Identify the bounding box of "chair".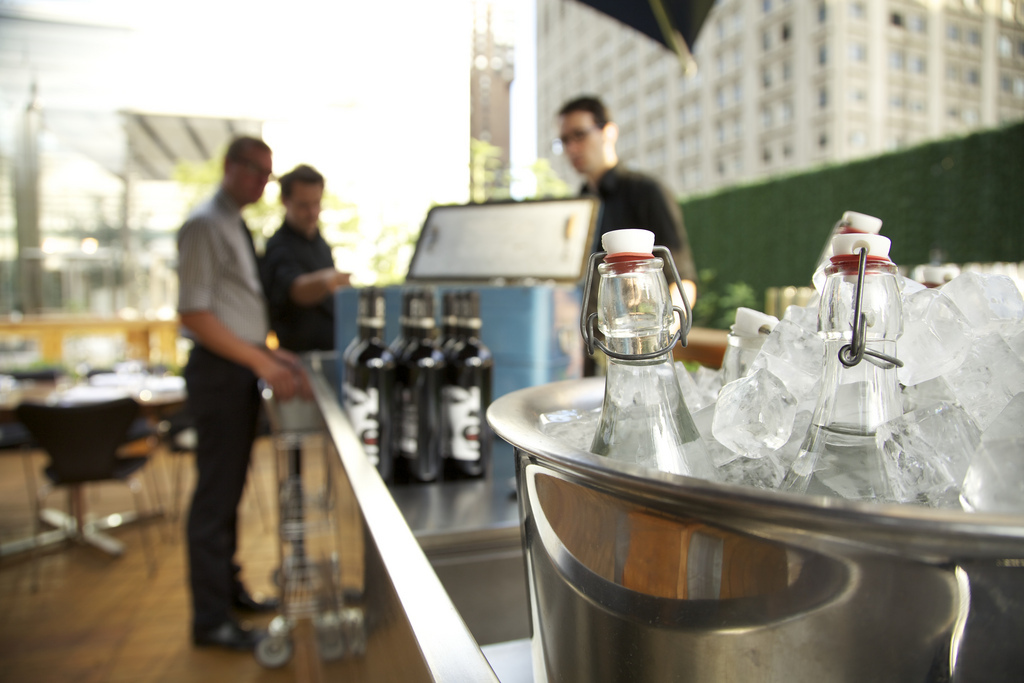
<bbox>0, 339, 36, 397</bbox>.
